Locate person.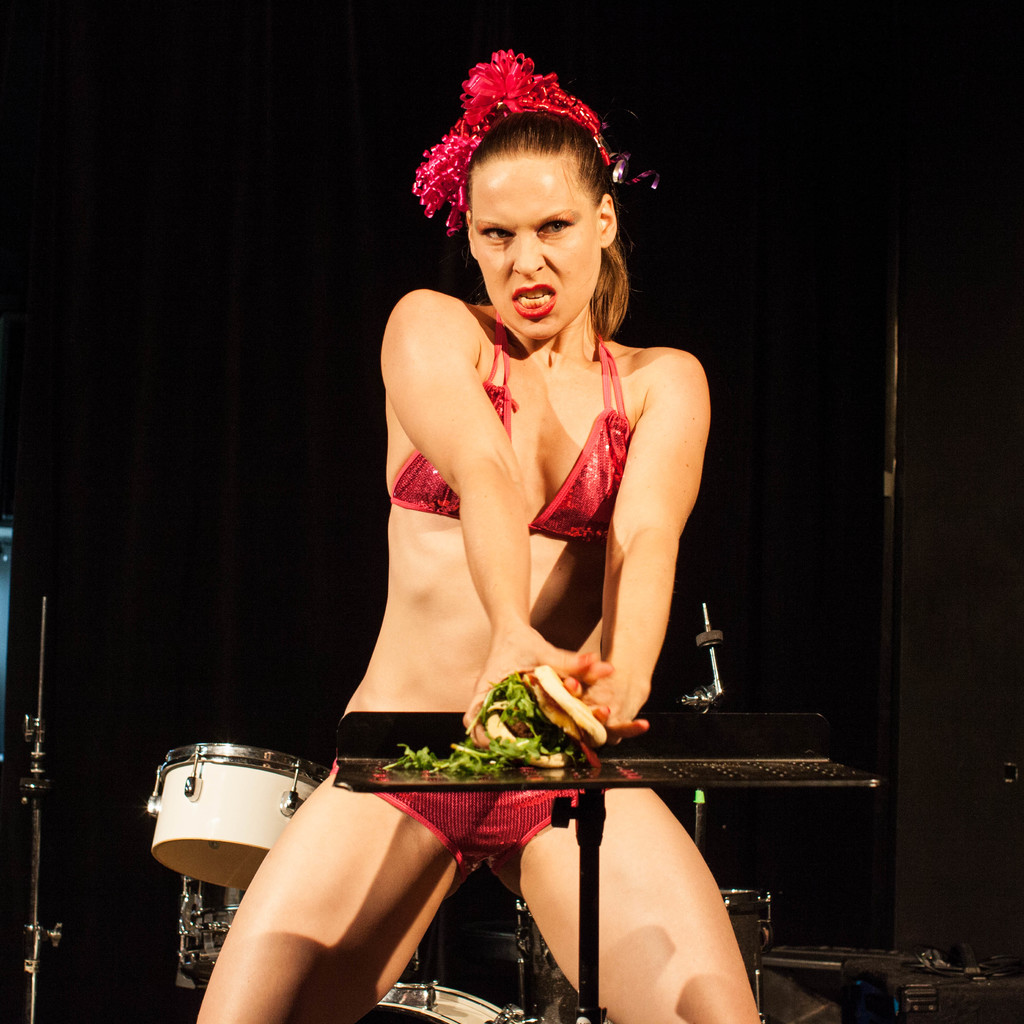
Bounding box: bbox=[200, 42, 767, 1023].
